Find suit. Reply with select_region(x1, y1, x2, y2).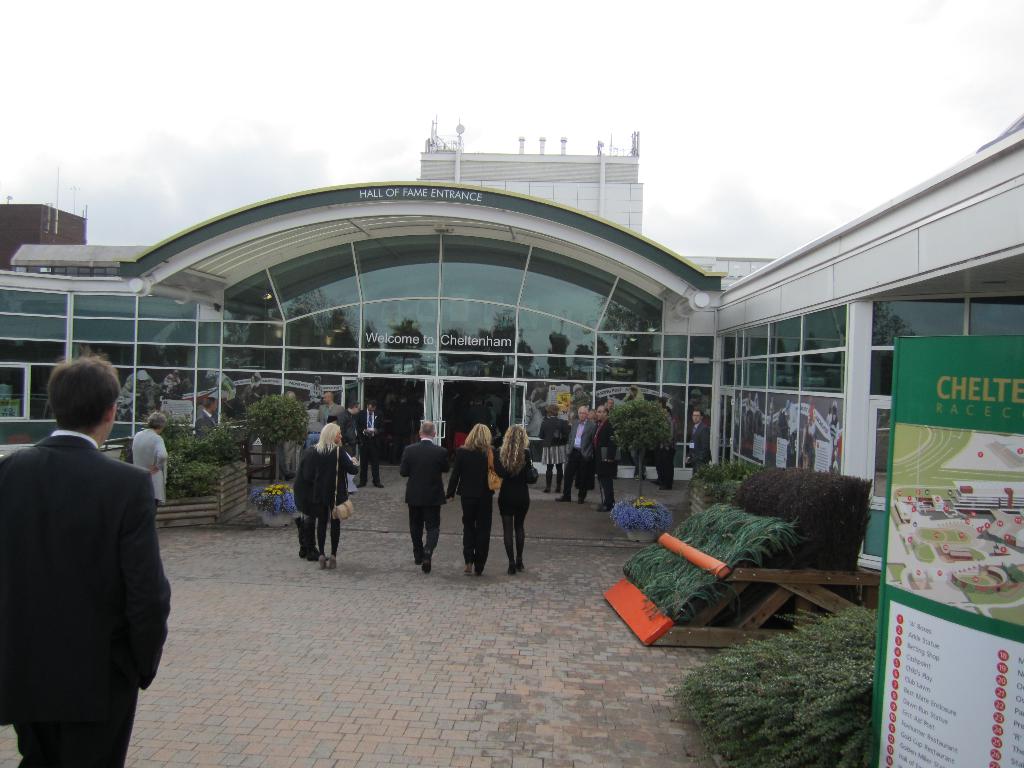
select_region(196, 410, 218, 440).
